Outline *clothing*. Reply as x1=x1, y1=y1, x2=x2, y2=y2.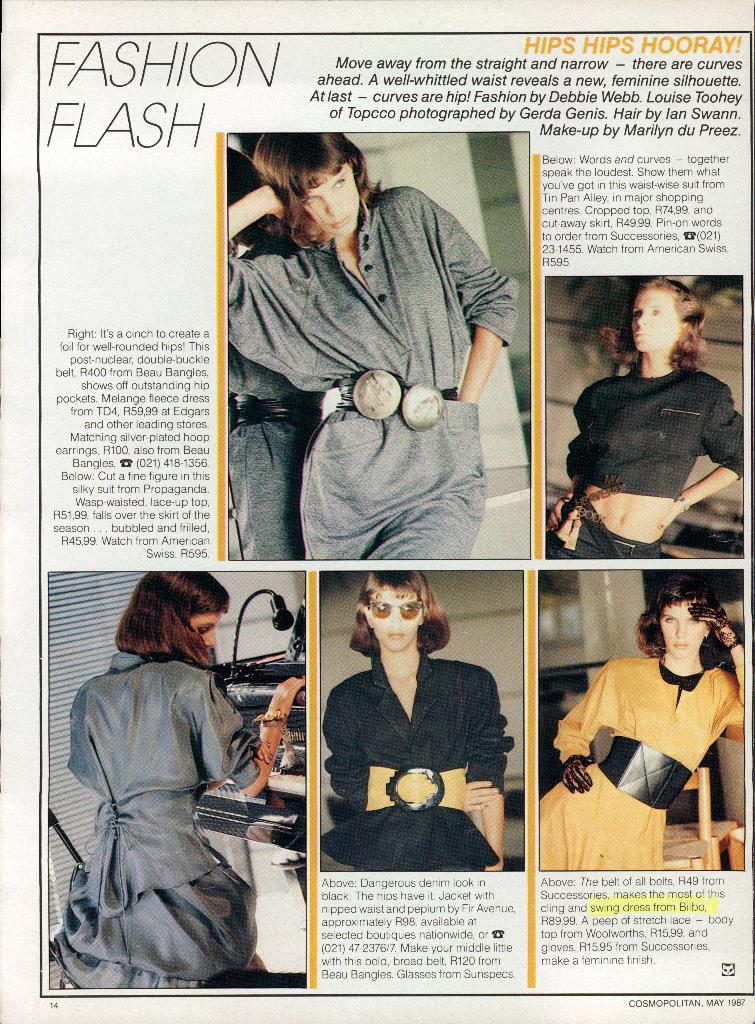
x1=311, y1=645, x2=496, y2=886.
